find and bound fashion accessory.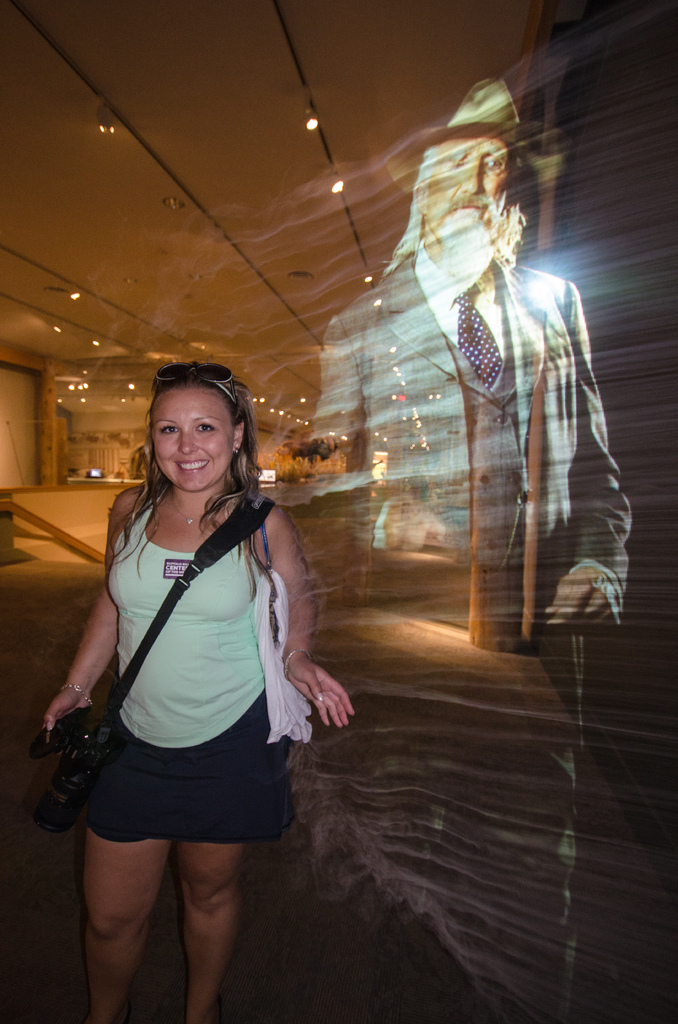
Bound: box(22, 505, 273, 829).
